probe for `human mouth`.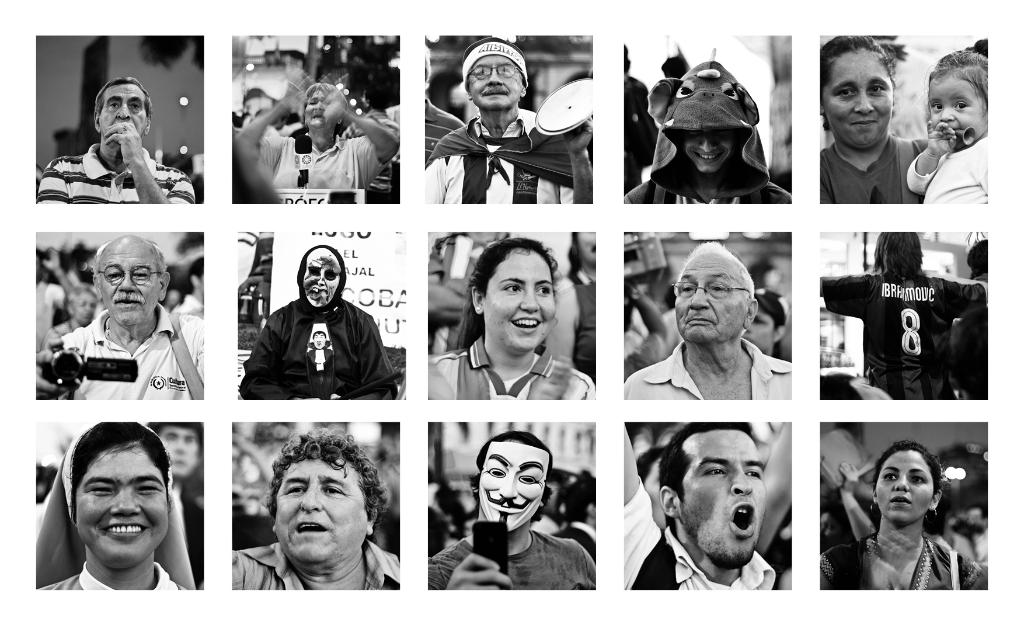
Probe result: crop(115, 293, 147, 312).
